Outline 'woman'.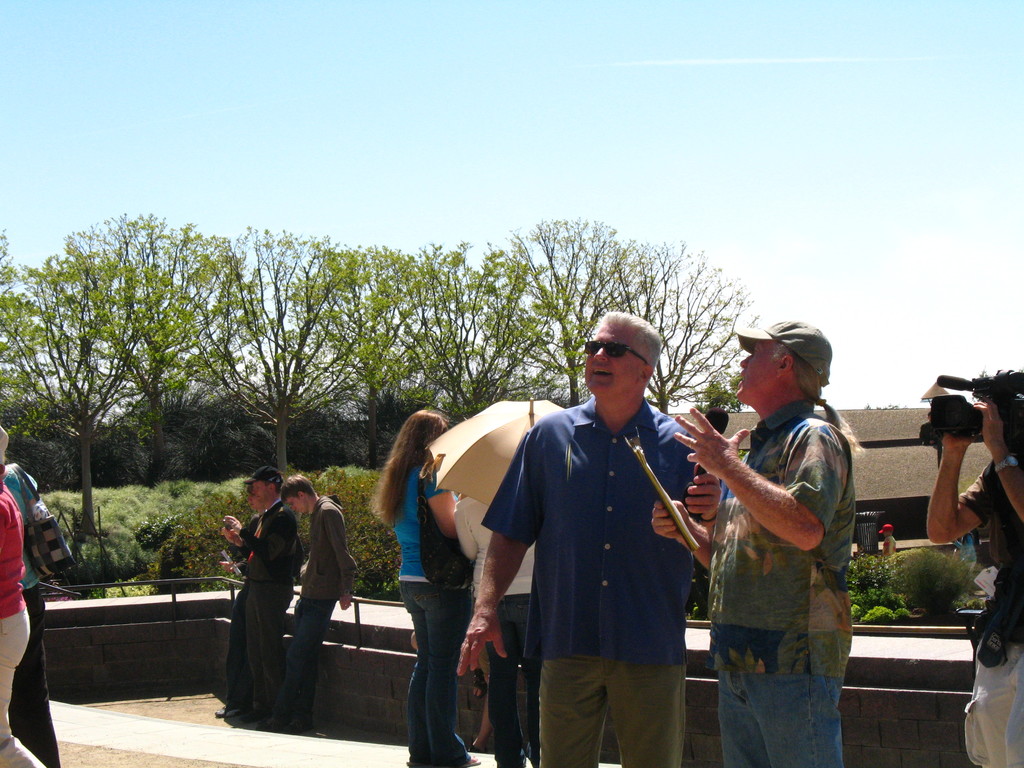
Outline: (952, 529, 988, 574).
